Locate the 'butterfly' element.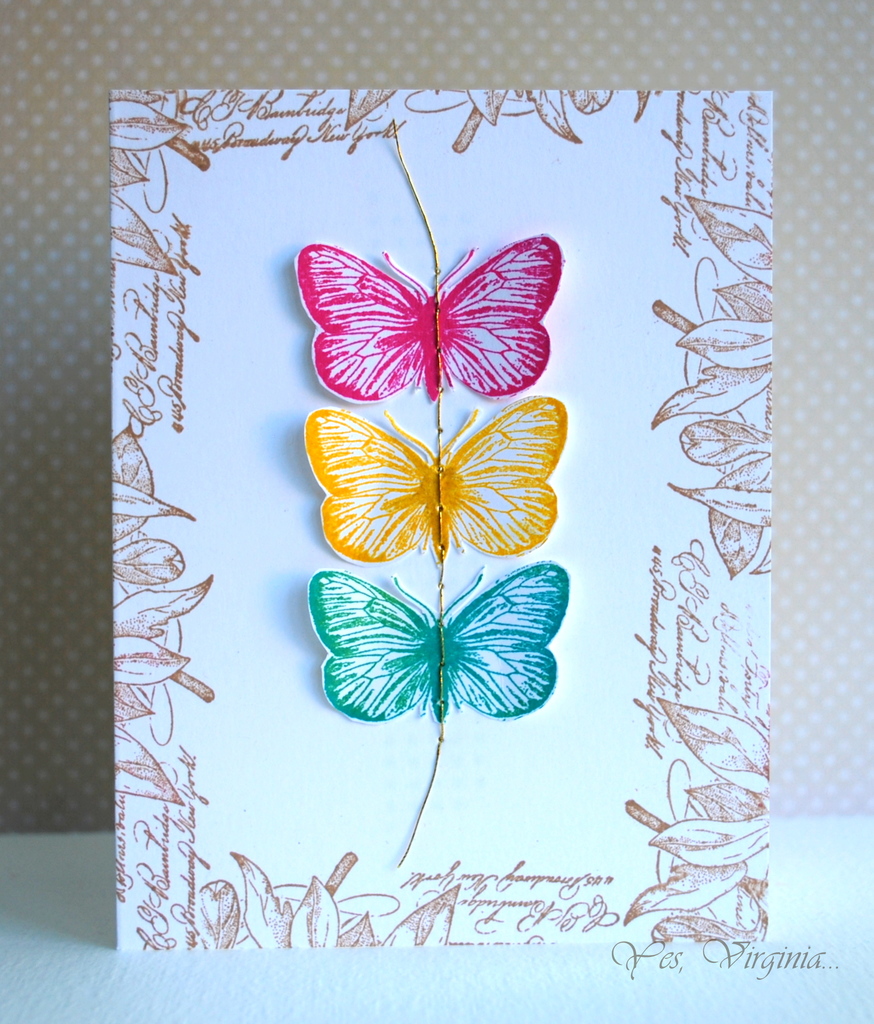
Element bbox: [x1=309, y1=562, x2=574, y2=739].
